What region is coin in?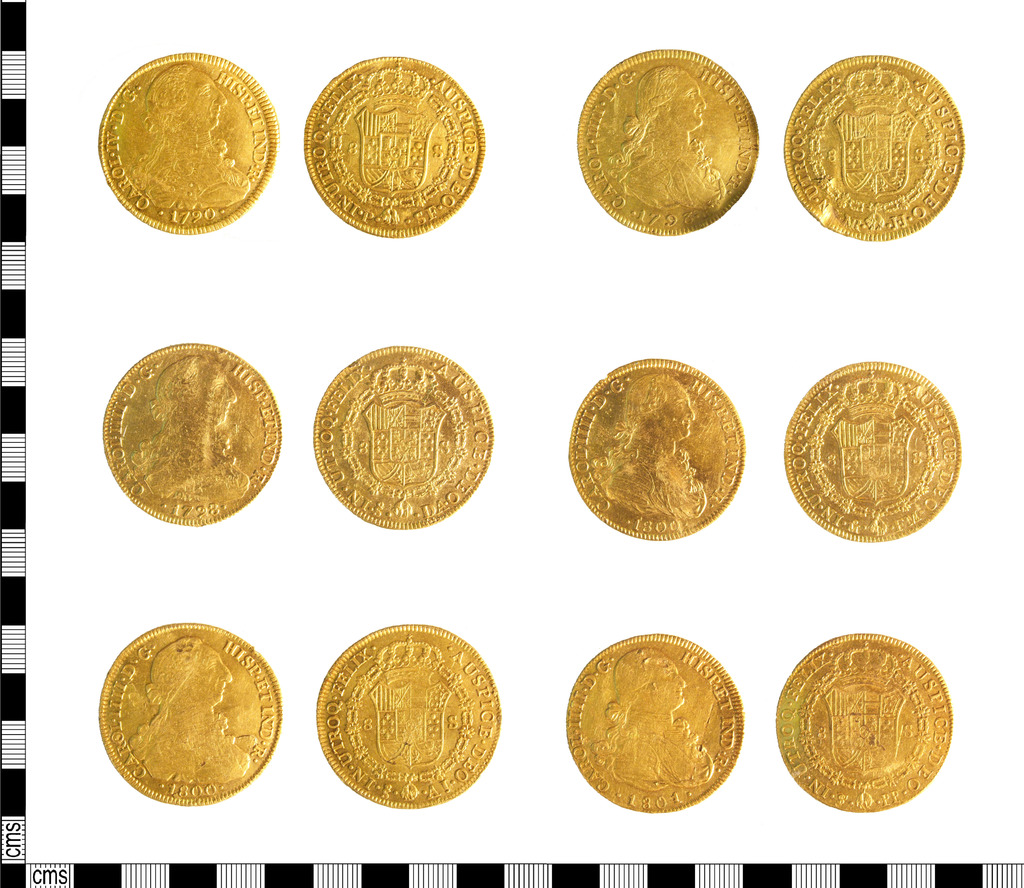
box=[775, 632, 953, 815].
